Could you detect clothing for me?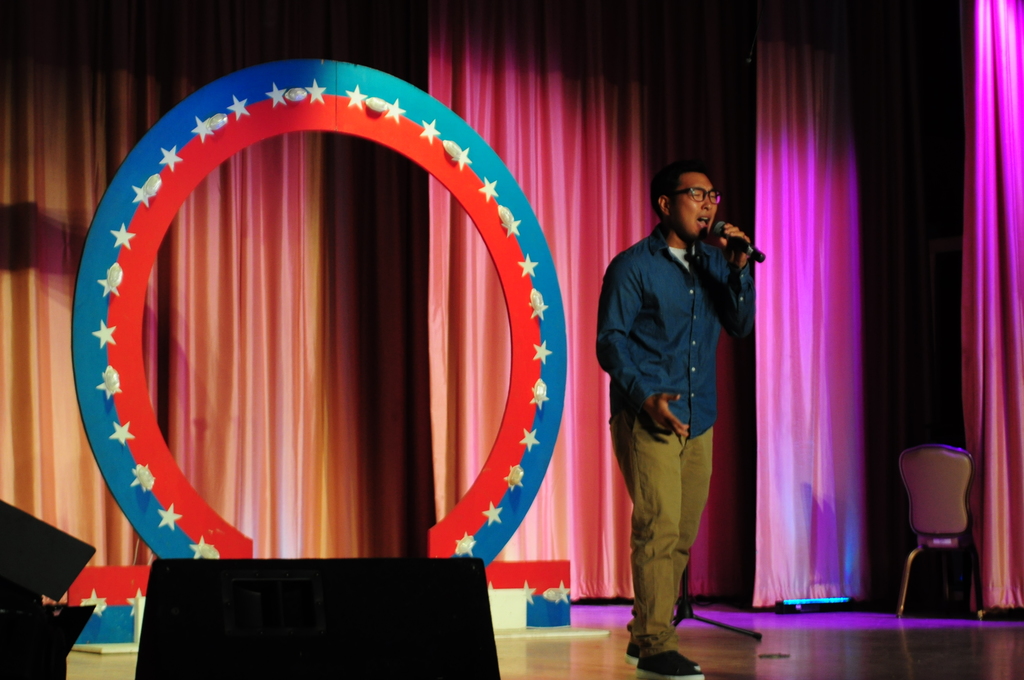
Detection result: bbox=[607, 163, 768, 636].
